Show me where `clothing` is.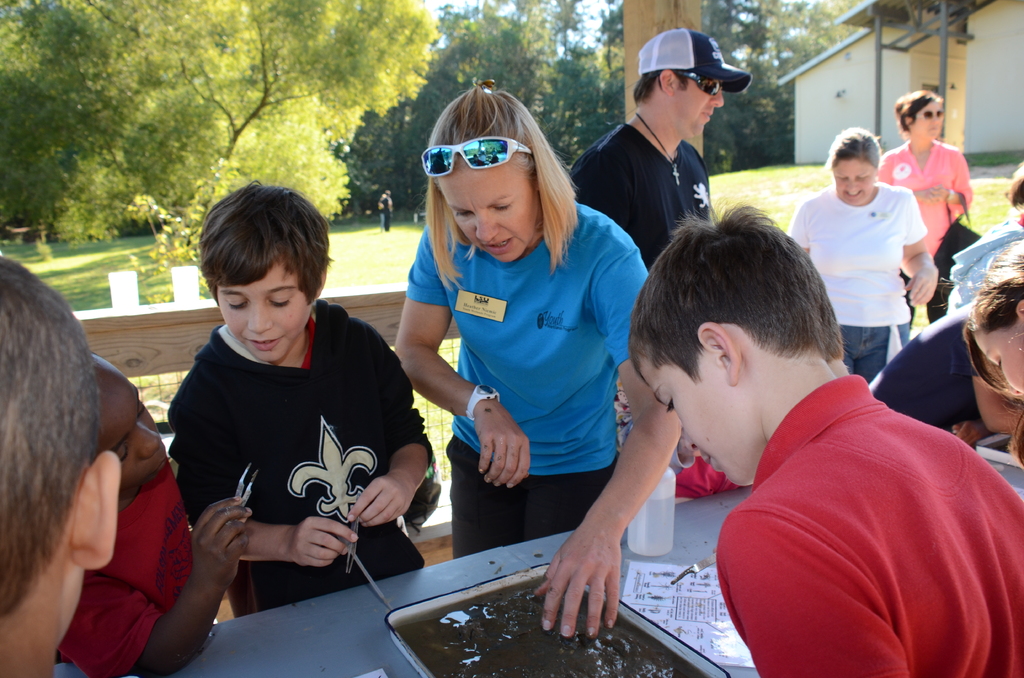
`clothing` is at pyautogui.locateOnScreen(567, 120, 722, 275).
